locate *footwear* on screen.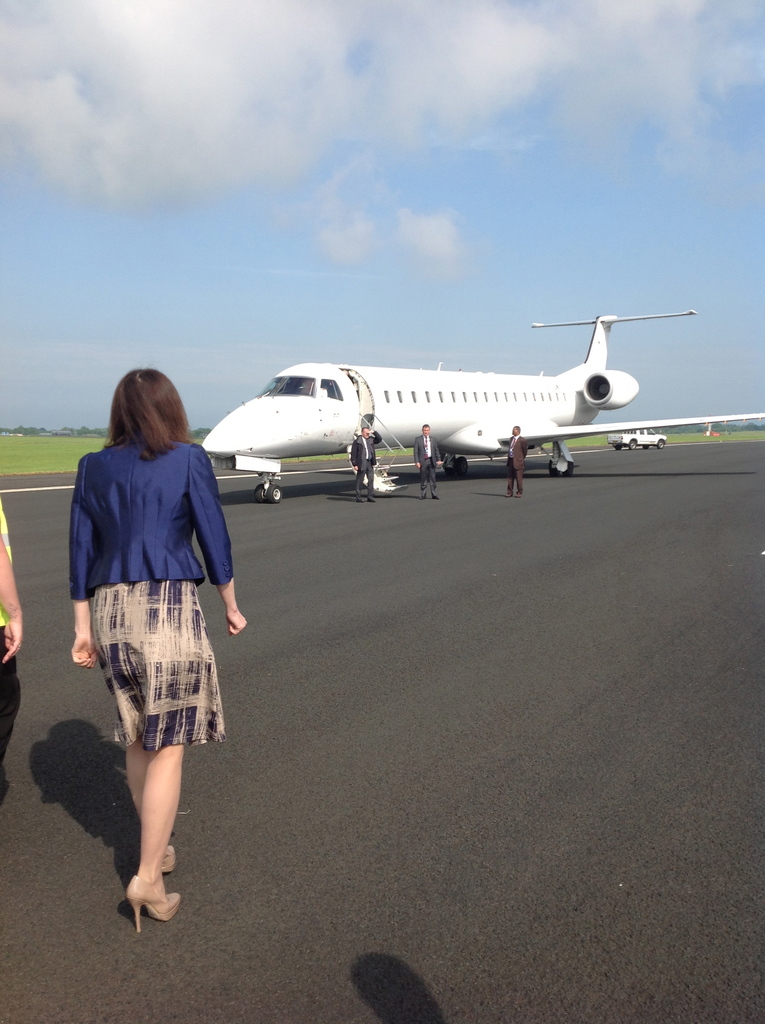
On screen at bbox=(417, 492, 426, 499).
